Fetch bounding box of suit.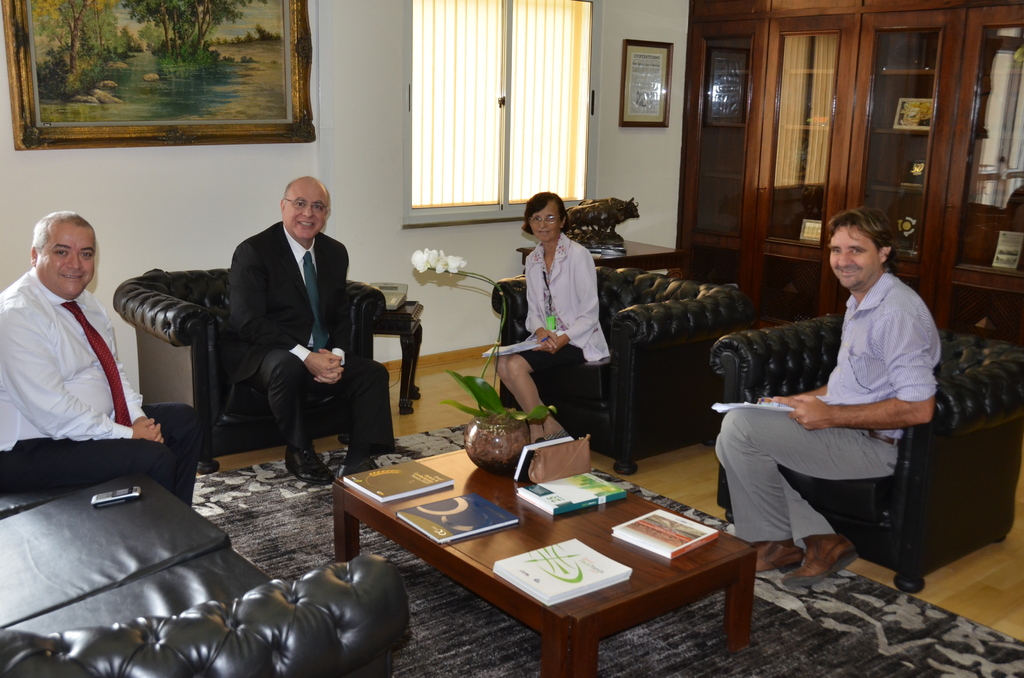
Bbox: 228,223,399,448.
